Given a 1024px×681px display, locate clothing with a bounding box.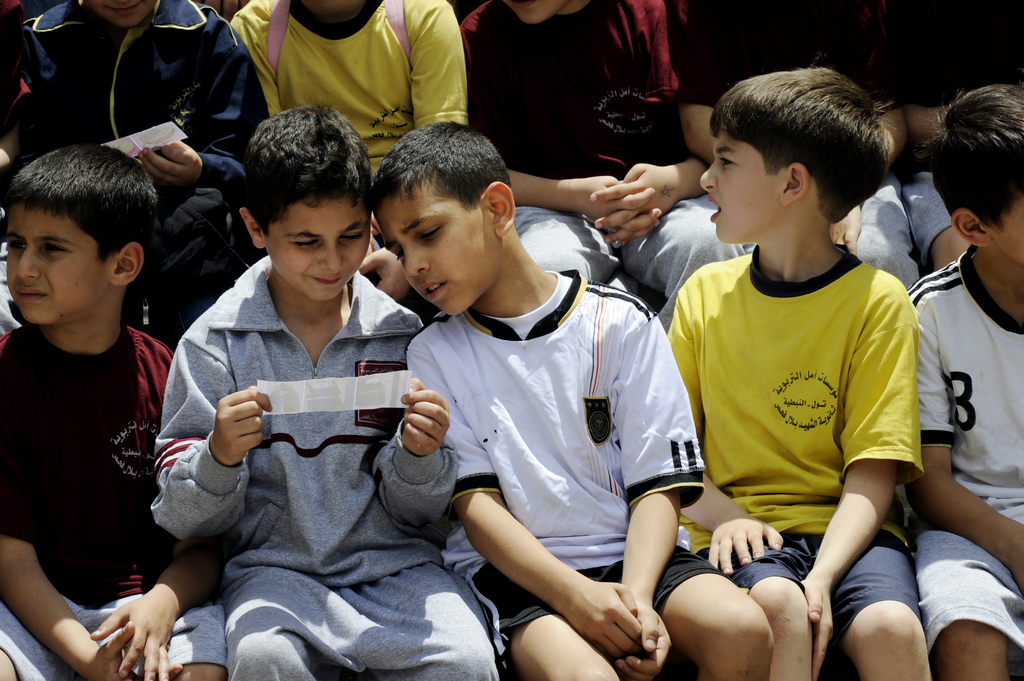
Located: x1=685 y1=0 x2=924 y2=282.
